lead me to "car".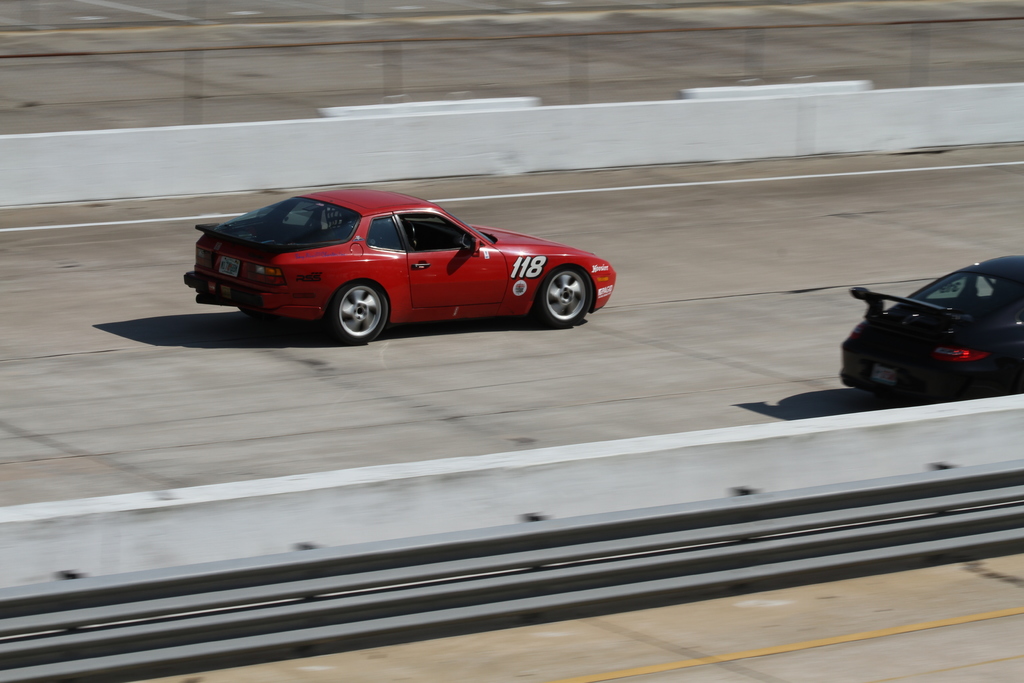
Lead to crop(181, 188, 616, 349).
